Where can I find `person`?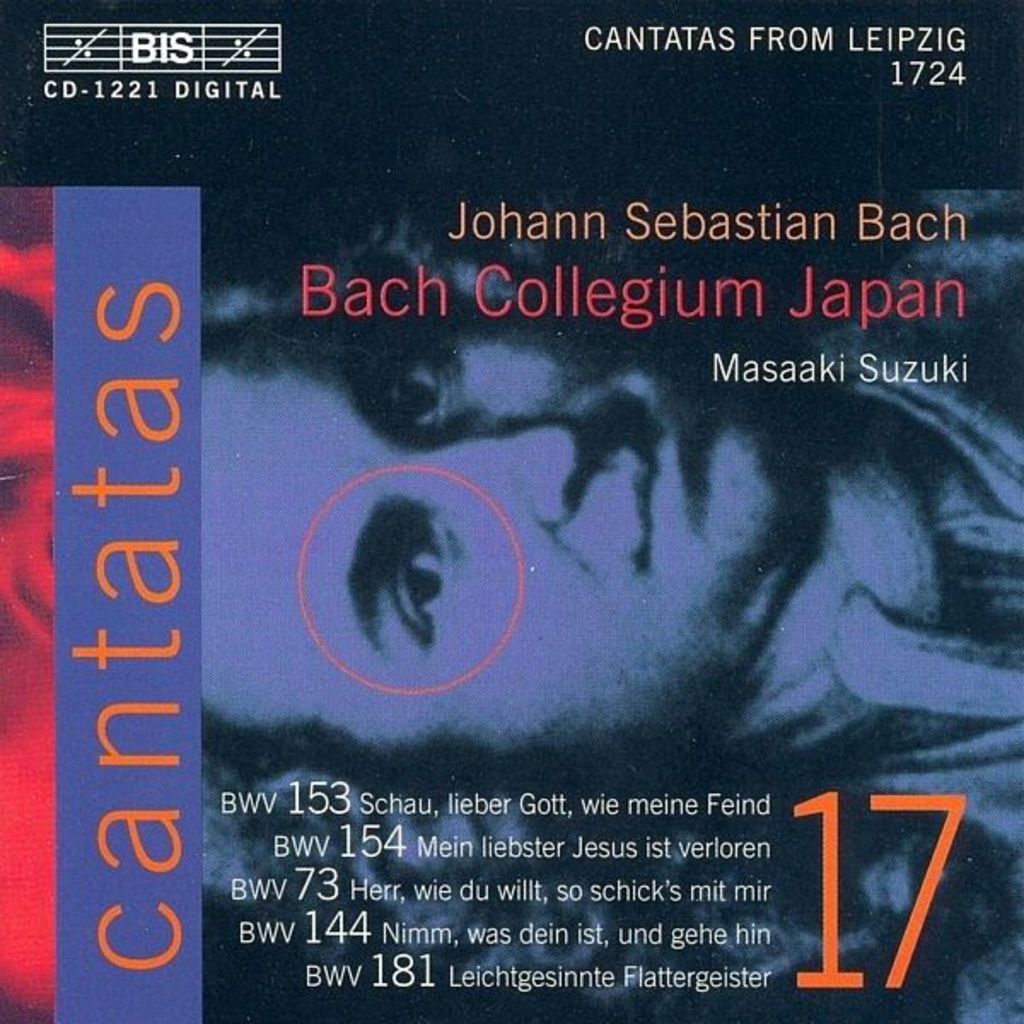
You can find it at bbox(544, 370, 664, 572).
